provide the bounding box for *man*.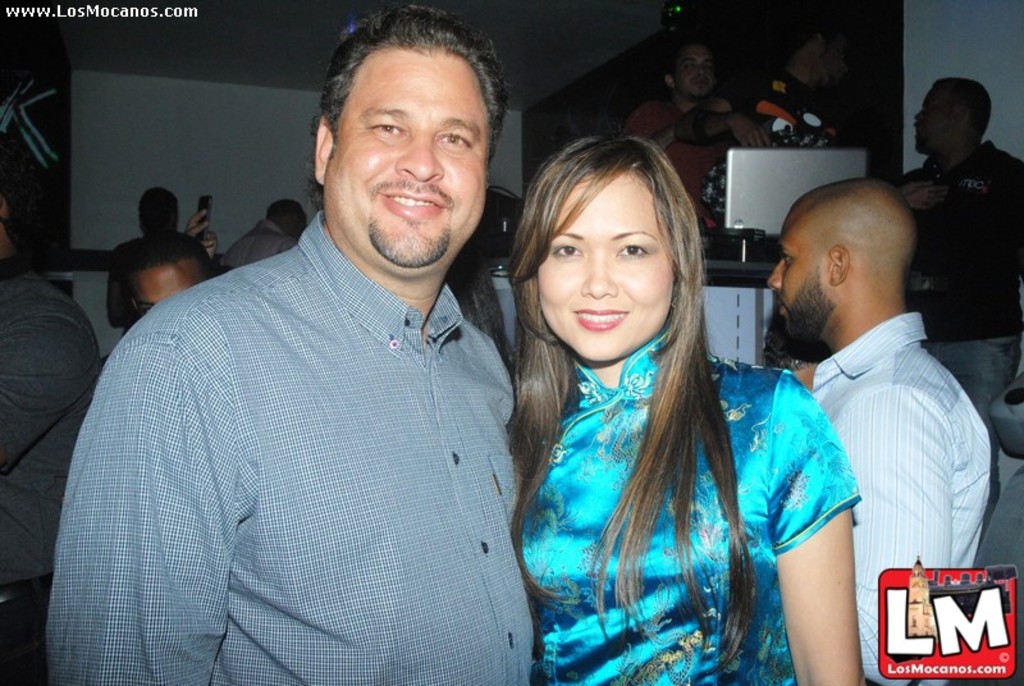
47/0/534/685.
